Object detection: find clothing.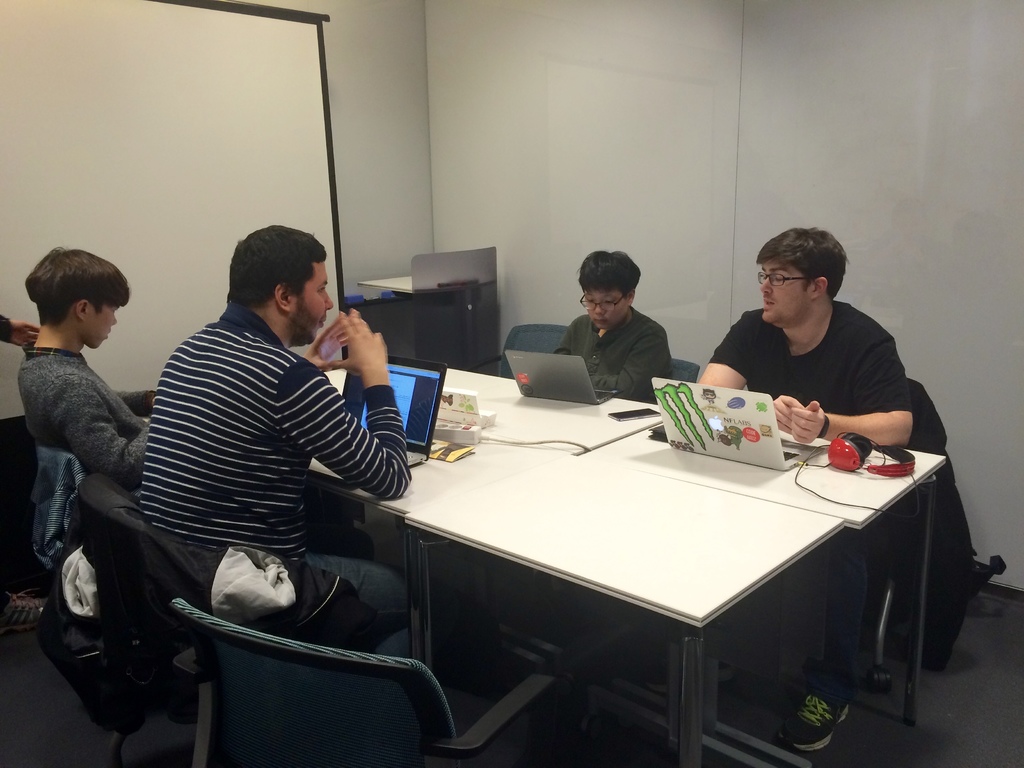
[700, 300, 915, 700].
